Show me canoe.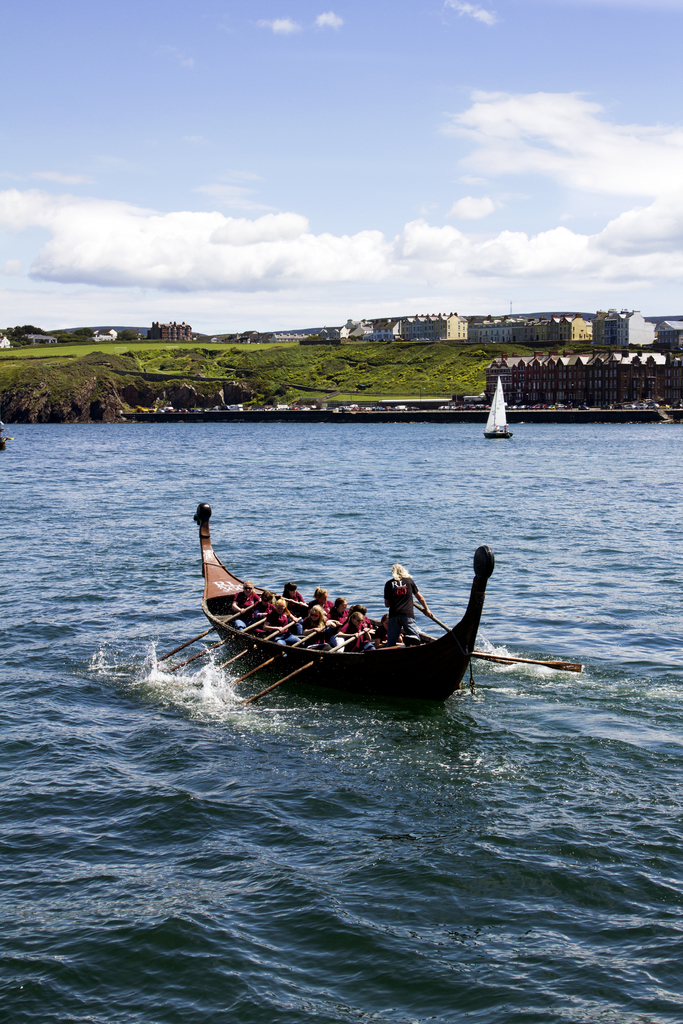
canoe is here: <region>482, 428, 514, 440</region>.
